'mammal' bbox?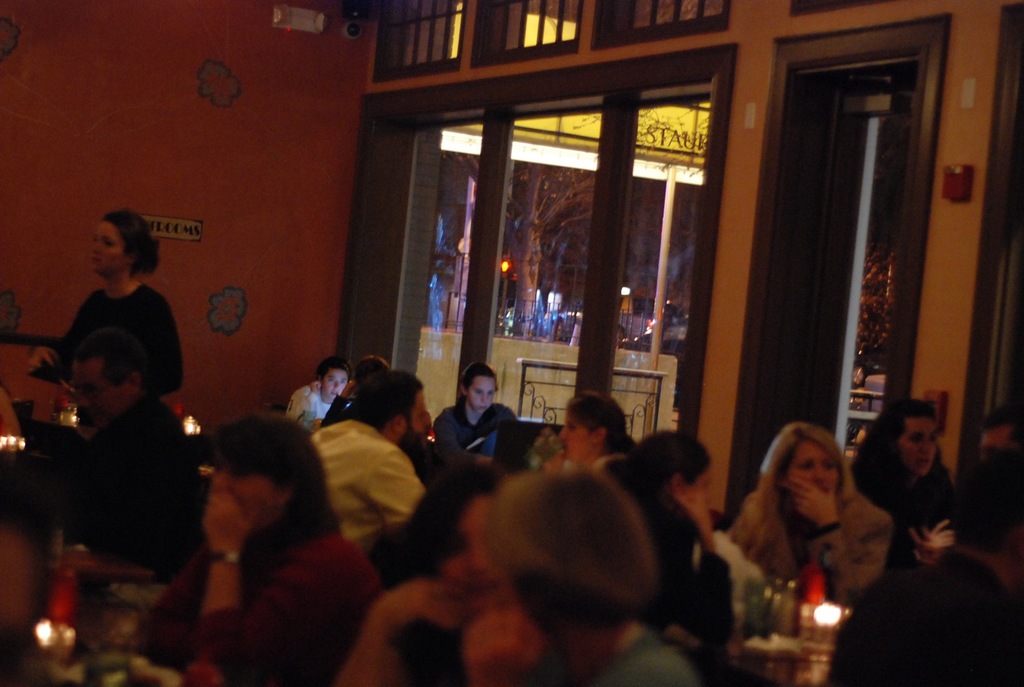
select_region(284, 351, 346, 431)
